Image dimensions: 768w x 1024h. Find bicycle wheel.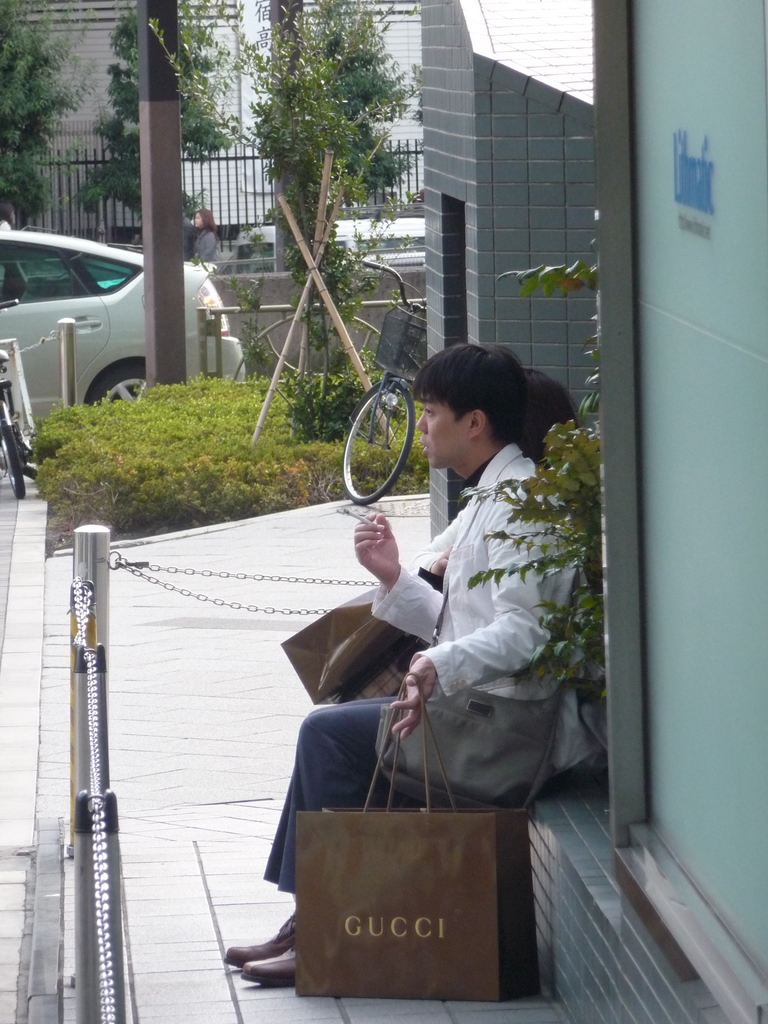
bbox=[339, 377, 418, 510].
